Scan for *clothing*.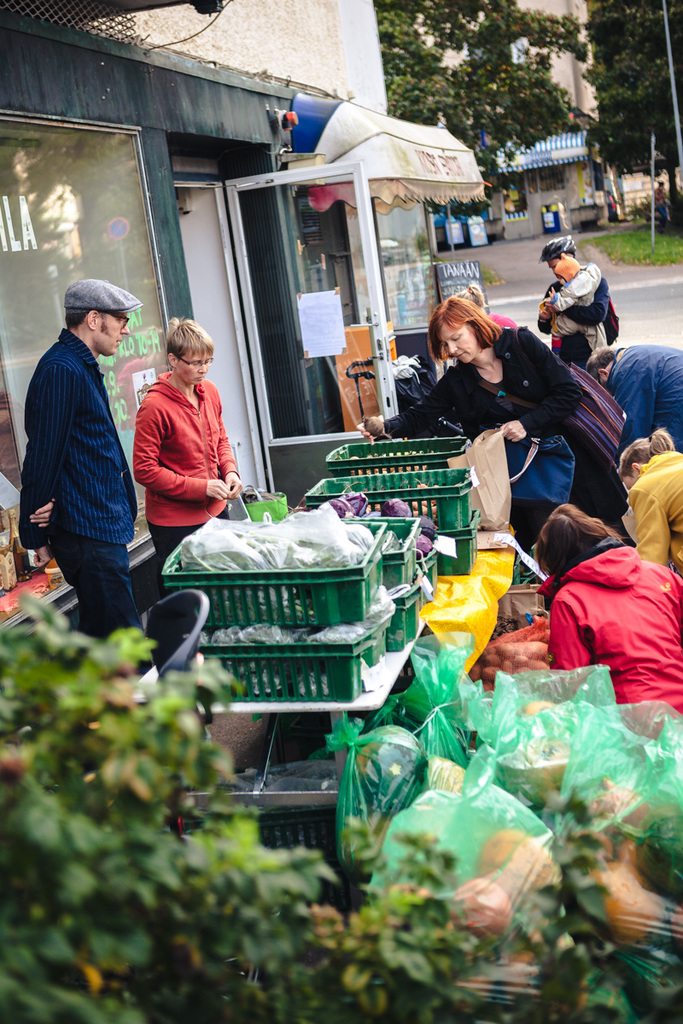
Scan result: x1=380 y1=329 x2=634 y2=535.
